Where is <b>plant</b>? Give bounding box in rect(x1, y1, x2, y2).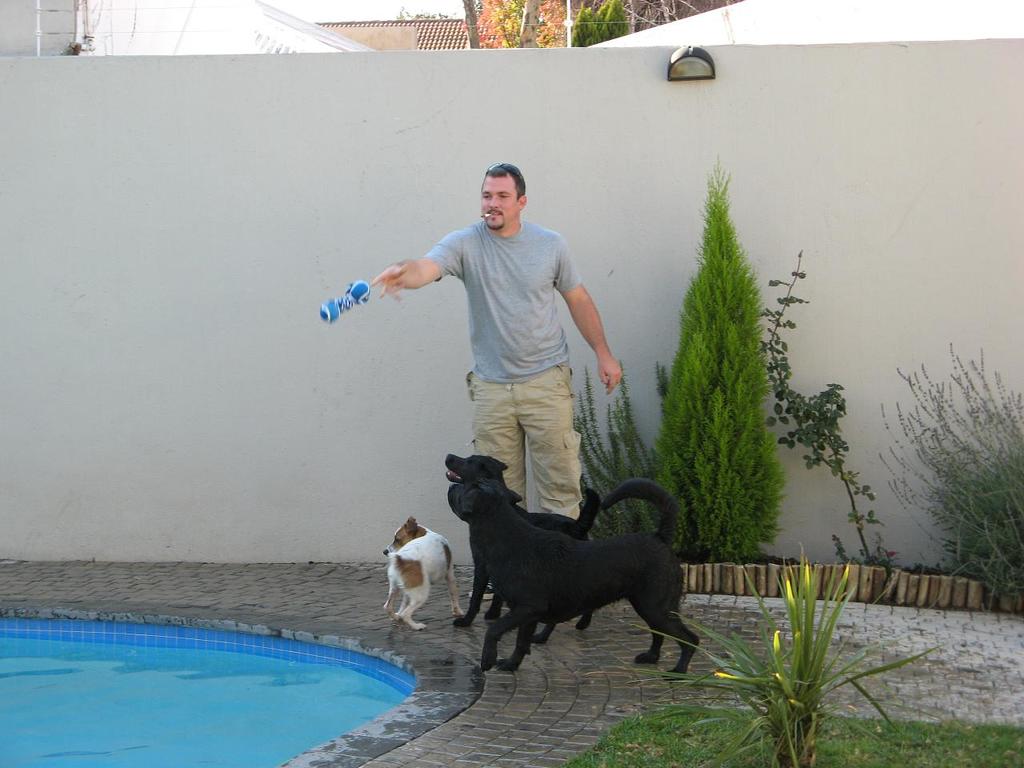
rect(630, 566, 936, 762).
